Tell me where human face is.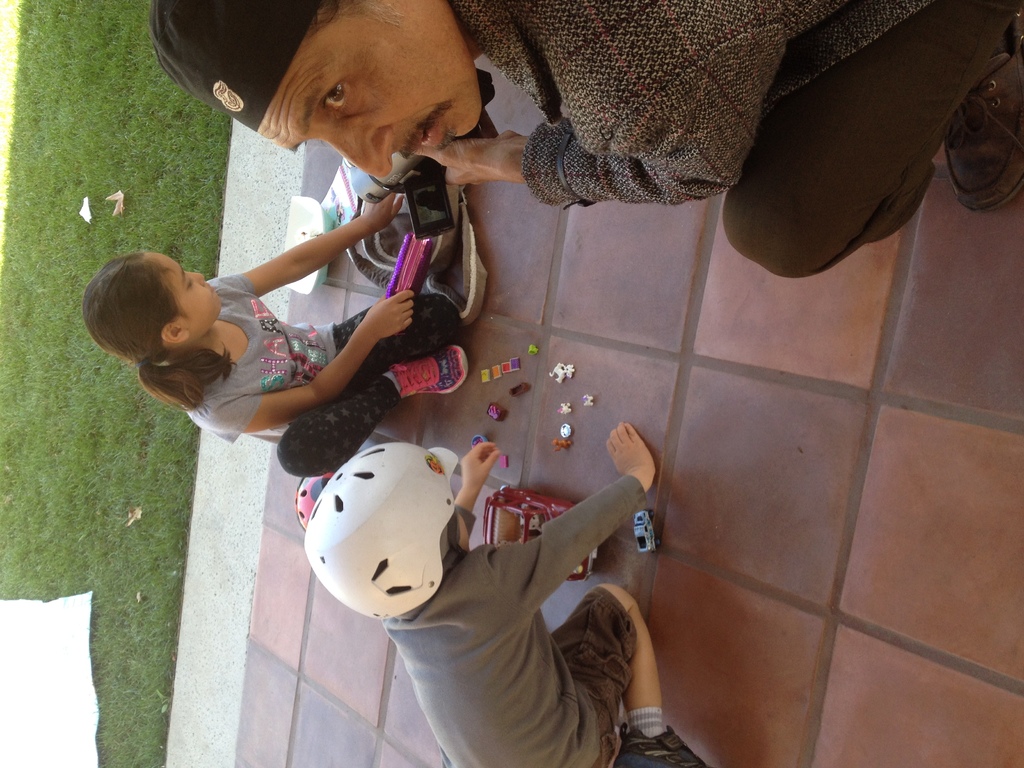
human face is at (x1=141, y1=254, x2=218, y2=314).
